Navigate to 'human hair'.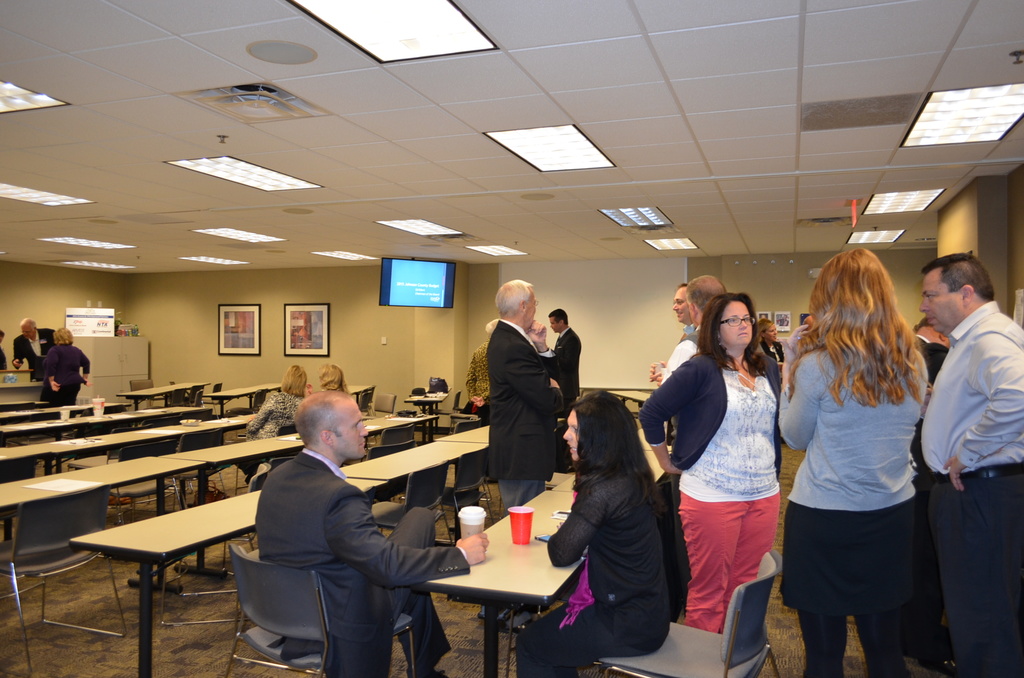
Navigation target: (x1=678, y1=281, x2=687, y2=288).
